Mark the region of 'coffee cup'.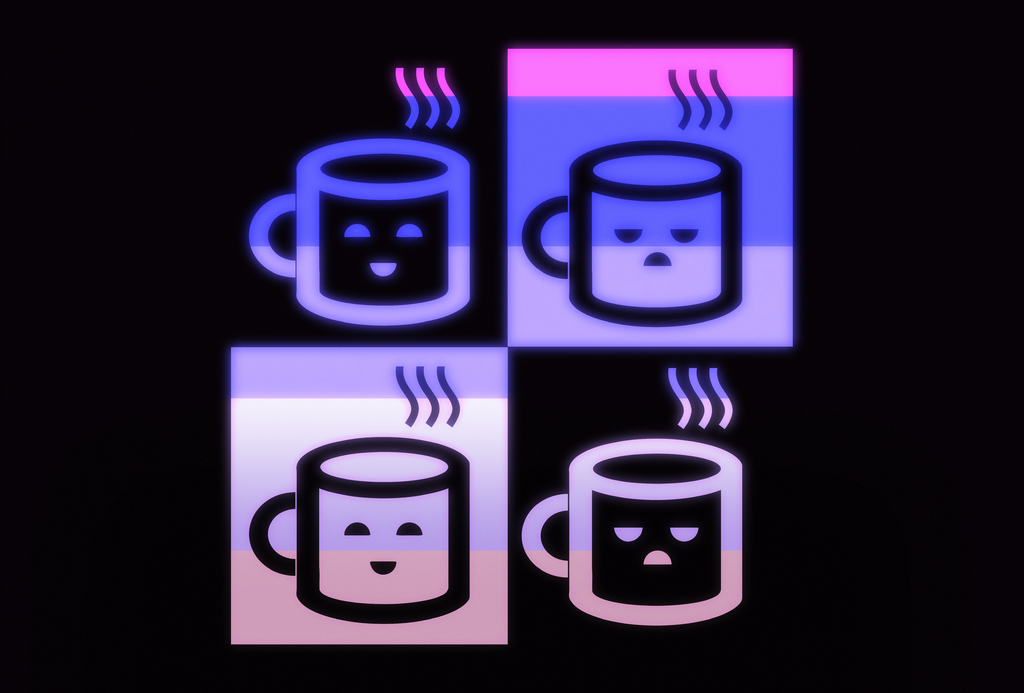
Region: bbox(246, 136, 473, 329).
